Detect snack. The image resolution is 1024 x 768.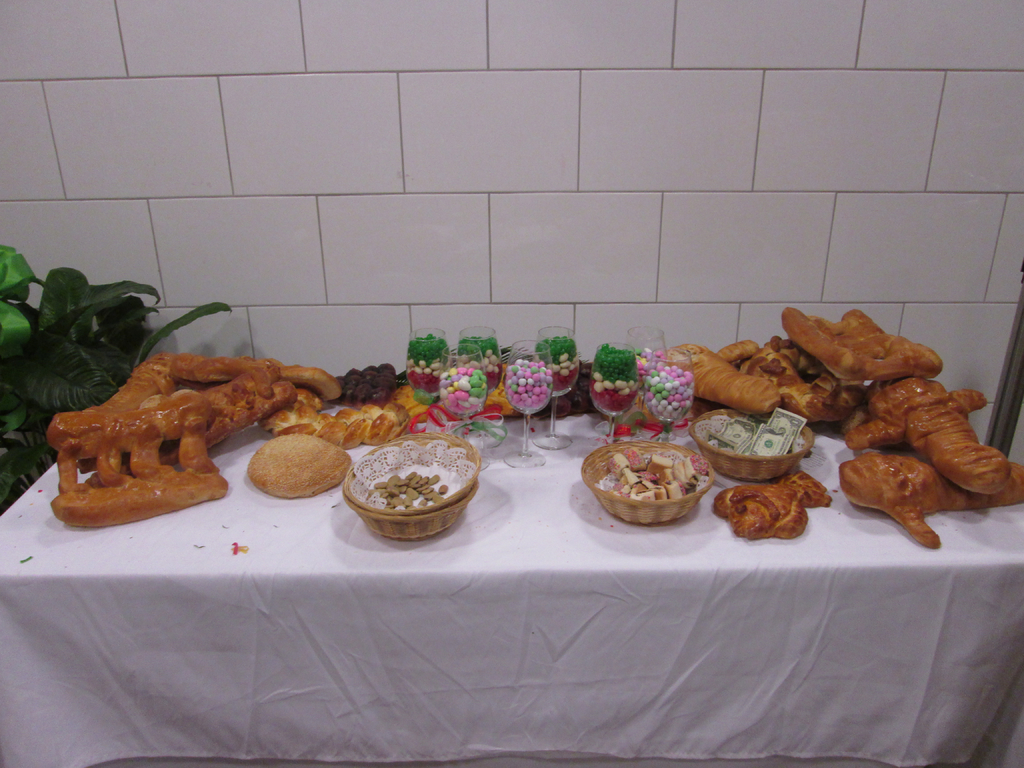
{"left": 355, "top": 325, "right": 678, "bottom": 447}.
